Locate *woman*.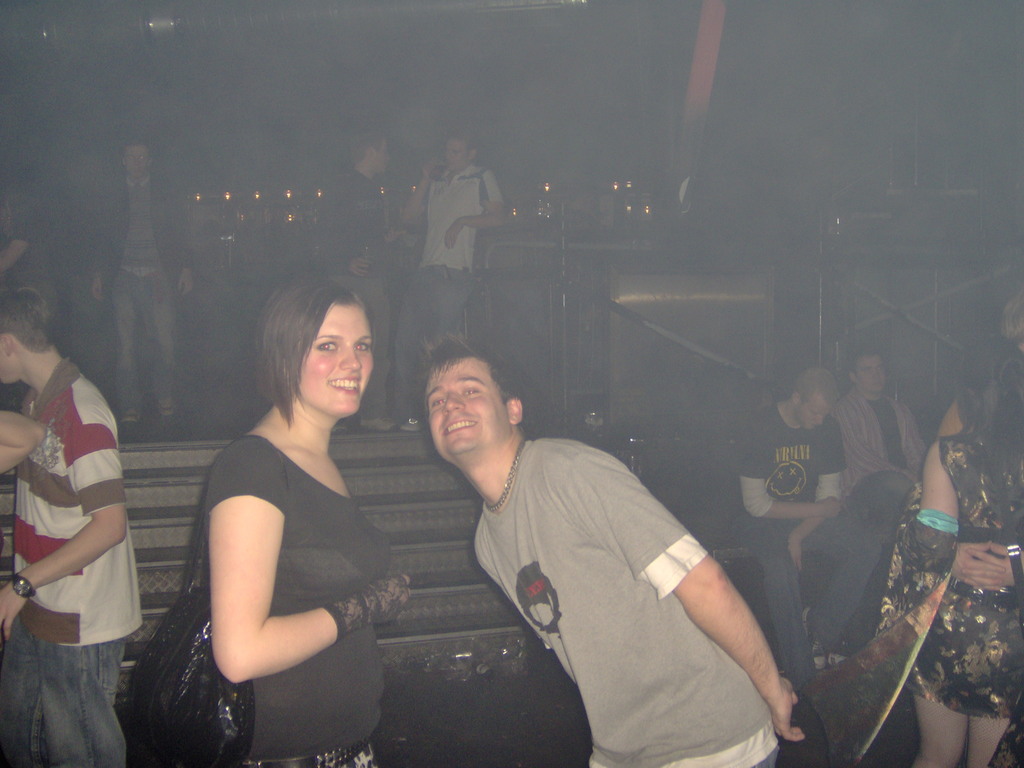
Bounding box: BBox(179, 275, 438, 767).
